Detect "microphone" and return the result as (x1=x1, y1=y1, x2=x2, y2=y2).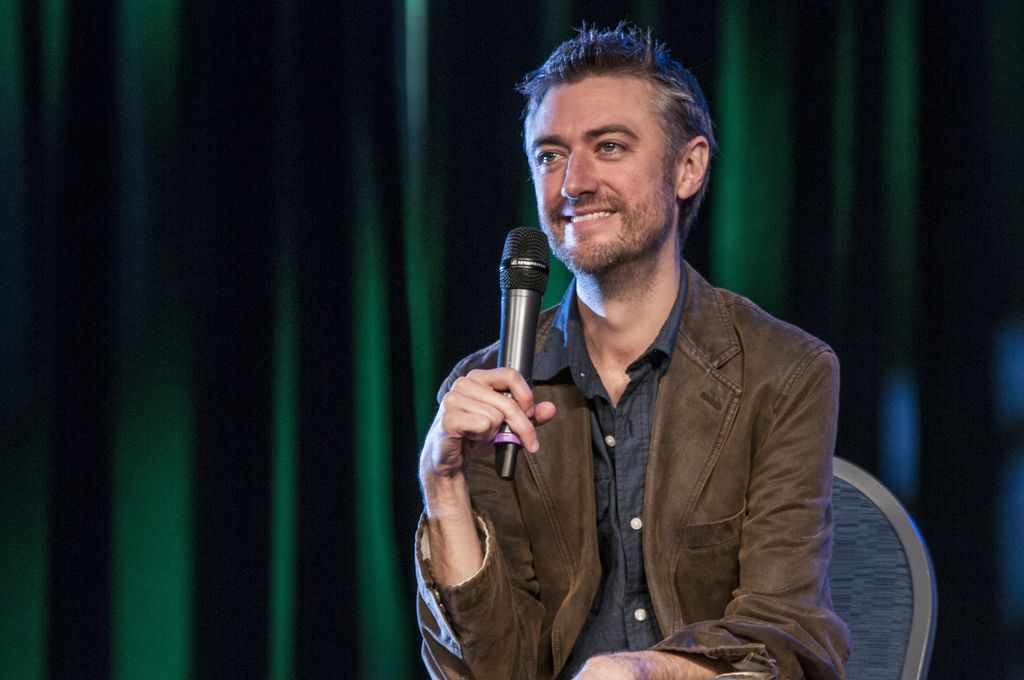
(x1=497, y1=227, x2=551, y2=487).
